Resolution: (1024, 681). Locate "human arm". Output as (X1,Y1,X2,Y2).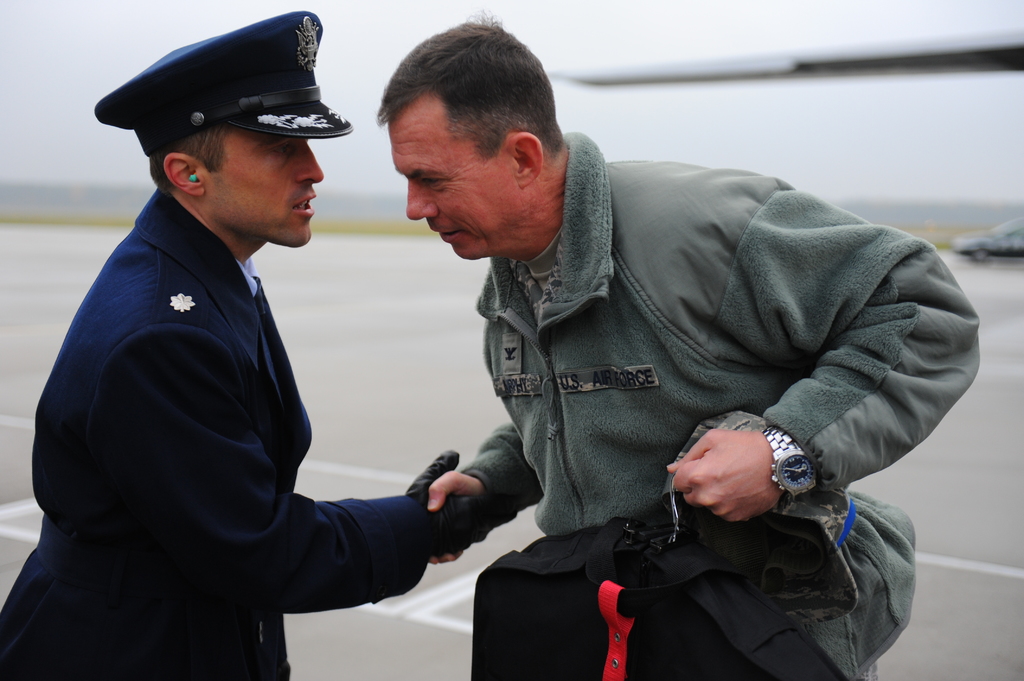
(143,300,465,650).
